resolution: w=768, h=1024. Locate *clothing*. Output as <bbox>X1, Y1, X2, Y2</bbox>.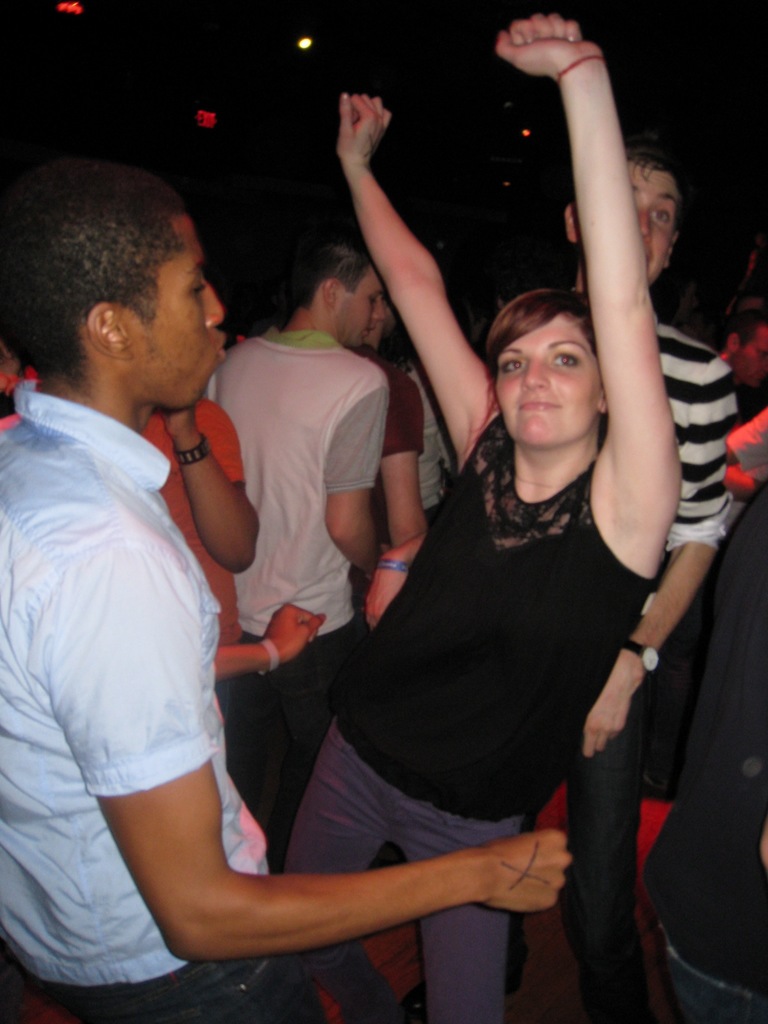
<bbox>210, 319, 388, 824</bbox>.
